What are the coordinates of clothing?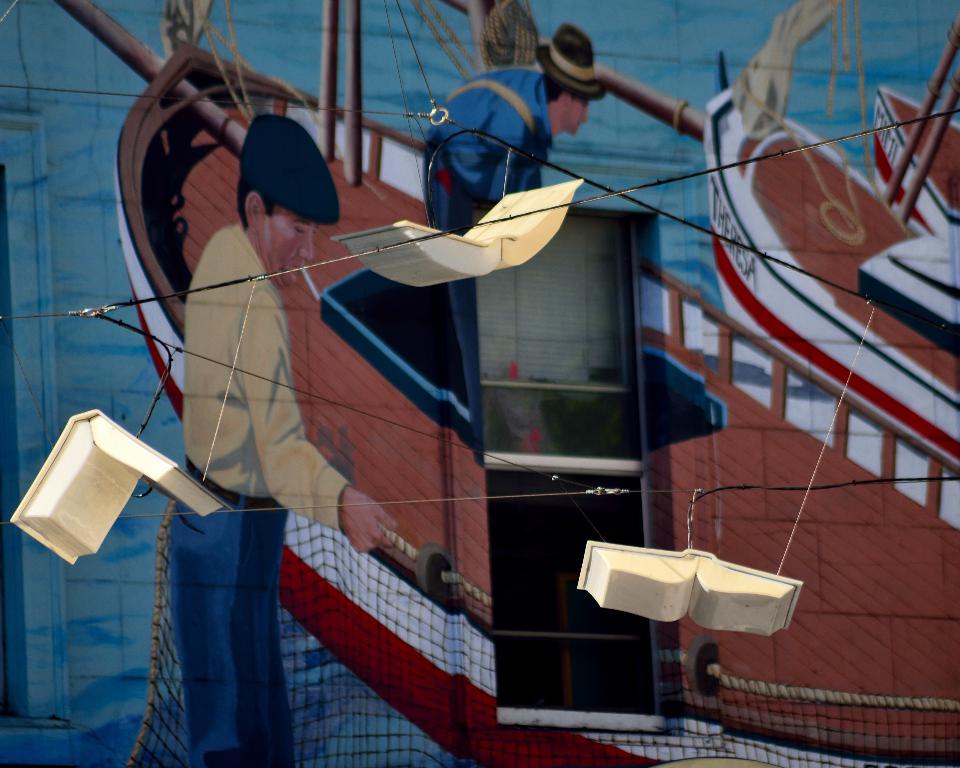
[left=197, top=222, right=353, bottom=767].
